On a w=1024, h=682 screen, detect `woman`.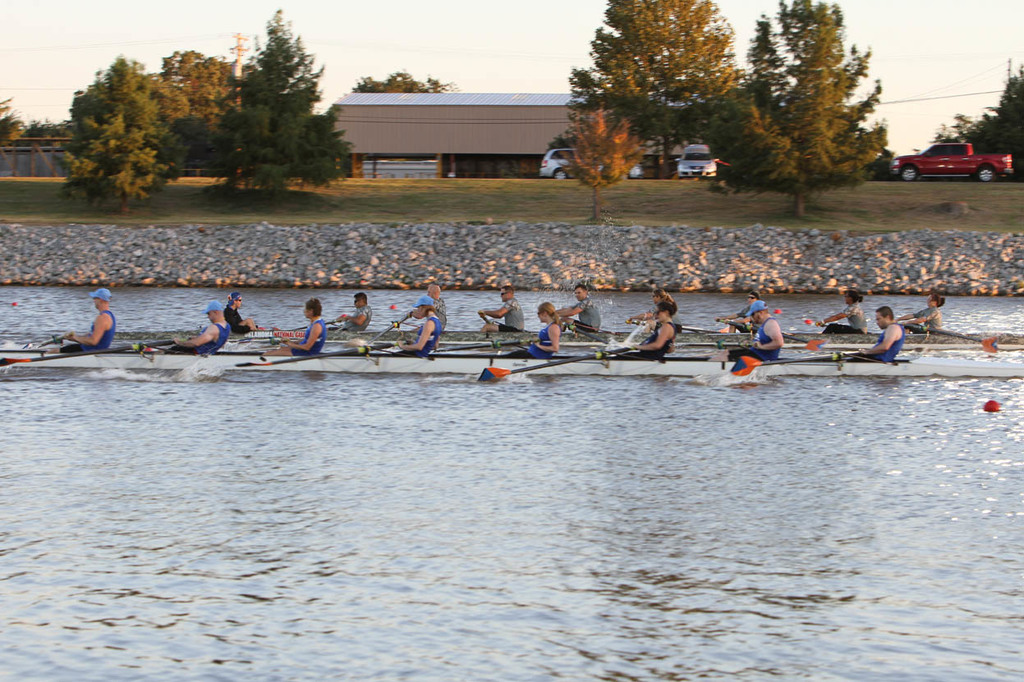
x1=397, y1=295, x2=448, y2=361.
